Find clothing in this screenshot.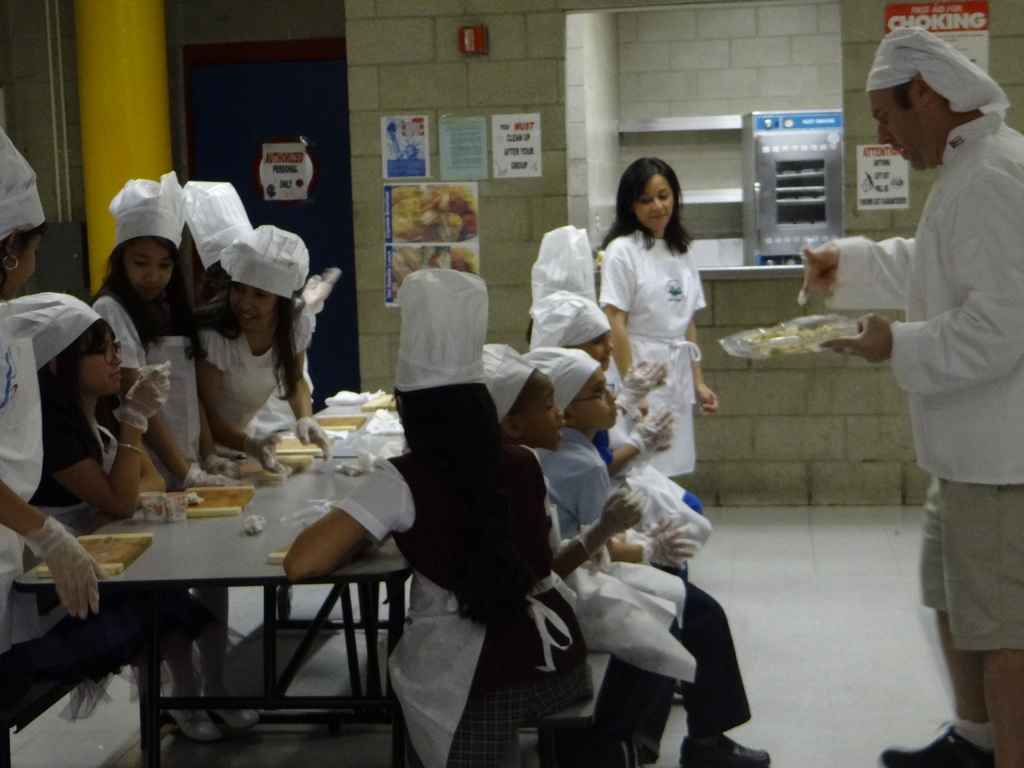
The bounding box for clothing is (left=344, top=436, right=586, bottom=765).
